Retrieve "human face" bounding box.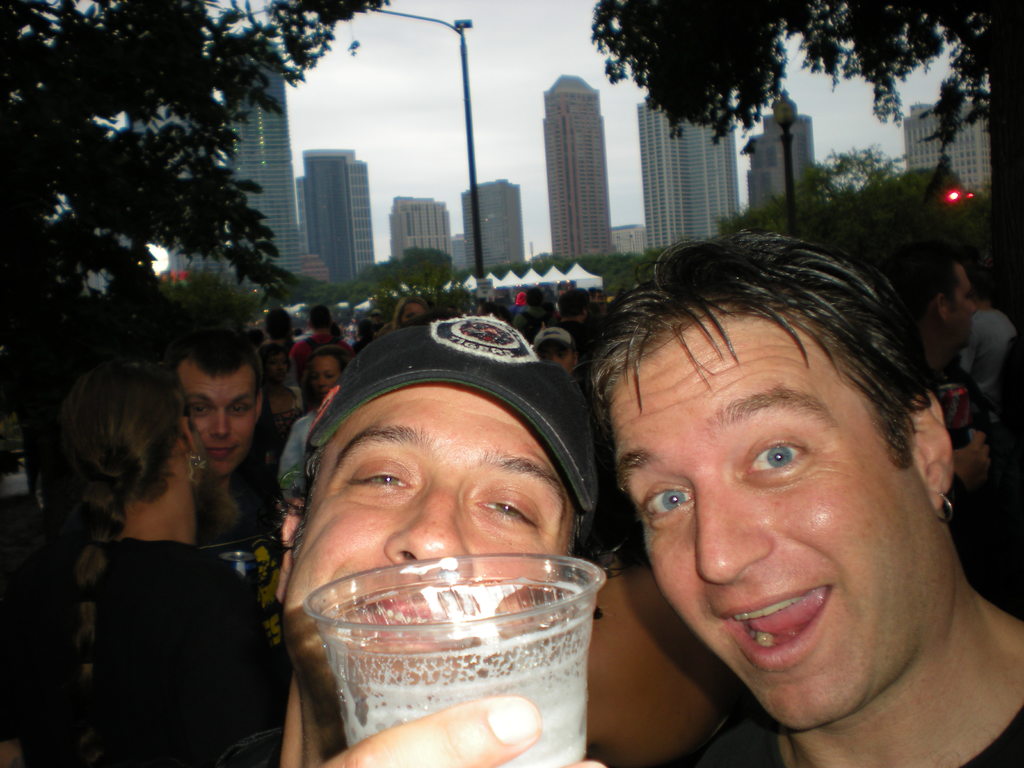
Bounding box: locate(305, 353, 340, 403).
